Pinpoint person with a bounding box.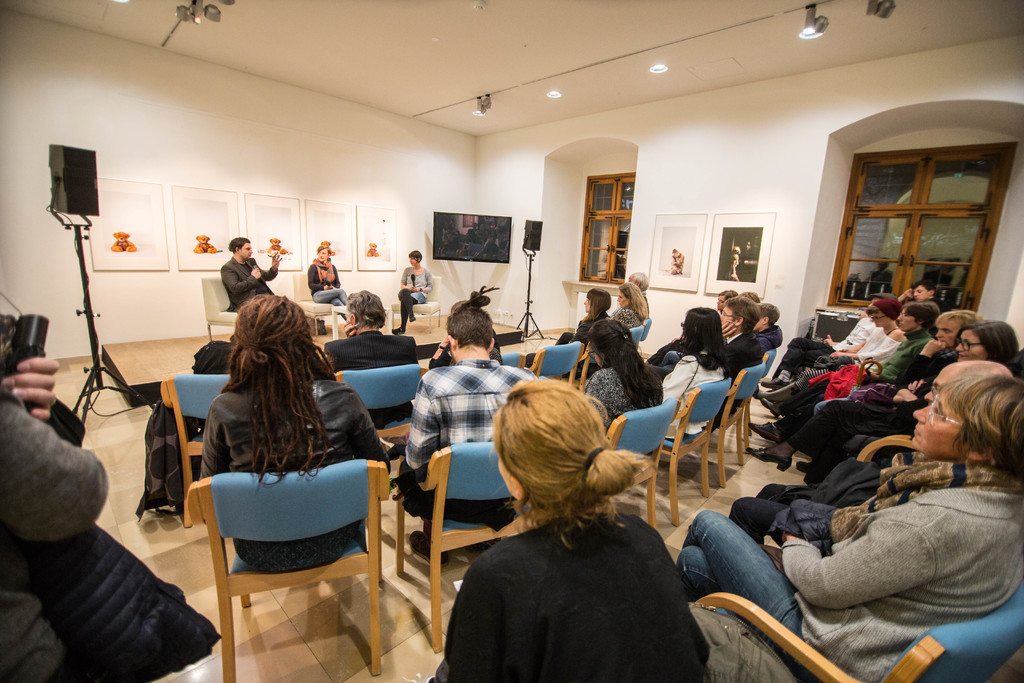
x1=384, y1=294, x2=535, y2=559.
